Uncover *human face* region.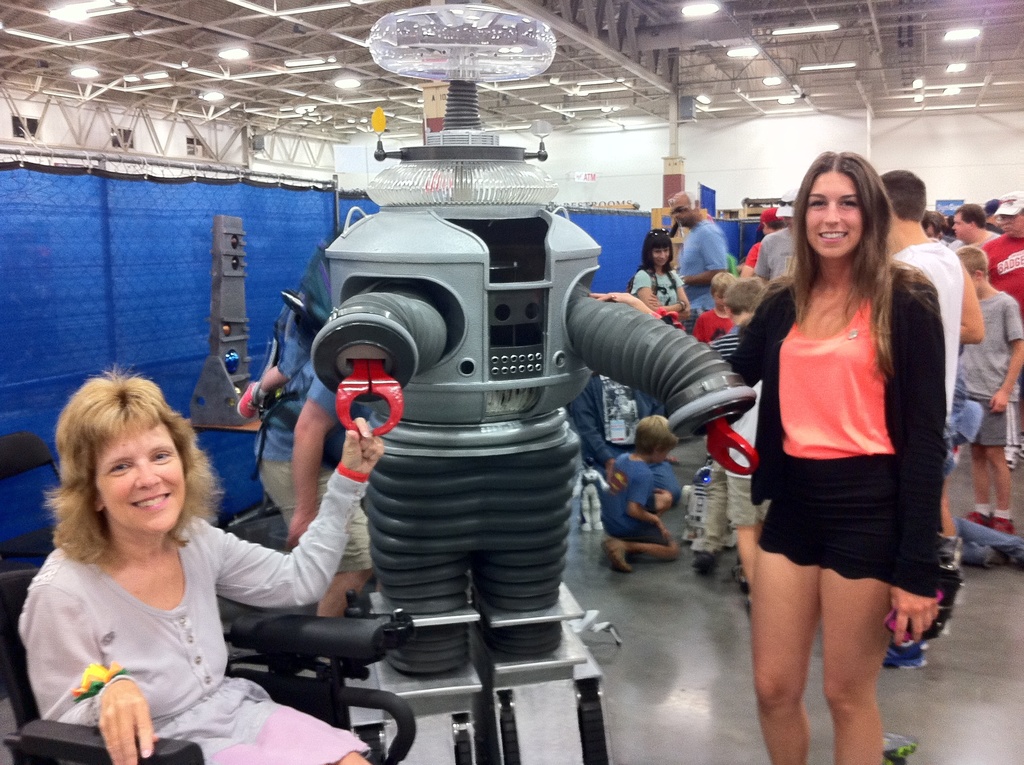
Uncovered: (651, 244, 671, 269).
